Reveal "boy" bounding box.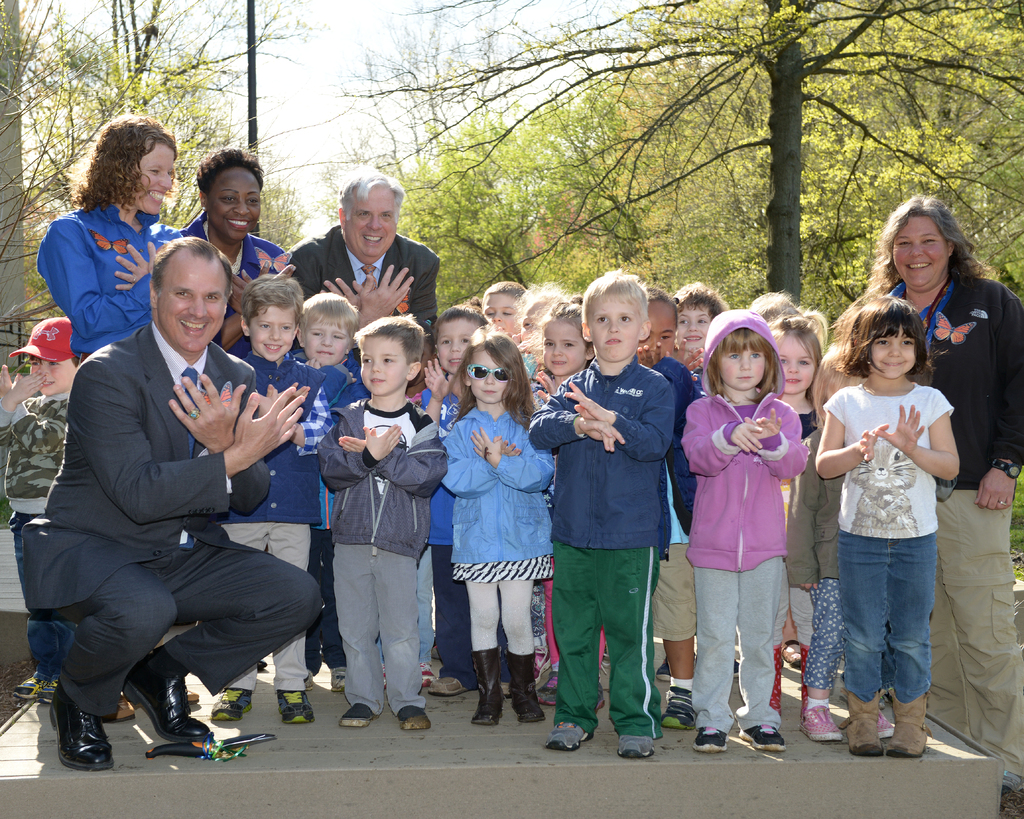
Revealed: [416,303,511,699].
